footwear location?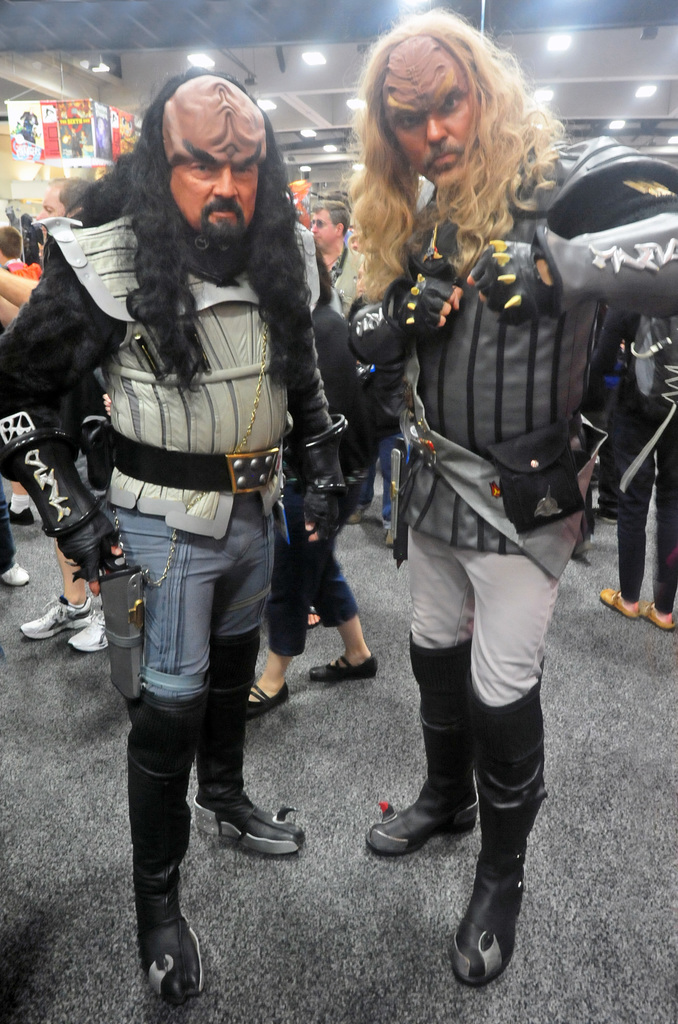
locate(191, 790, 310, 858)
